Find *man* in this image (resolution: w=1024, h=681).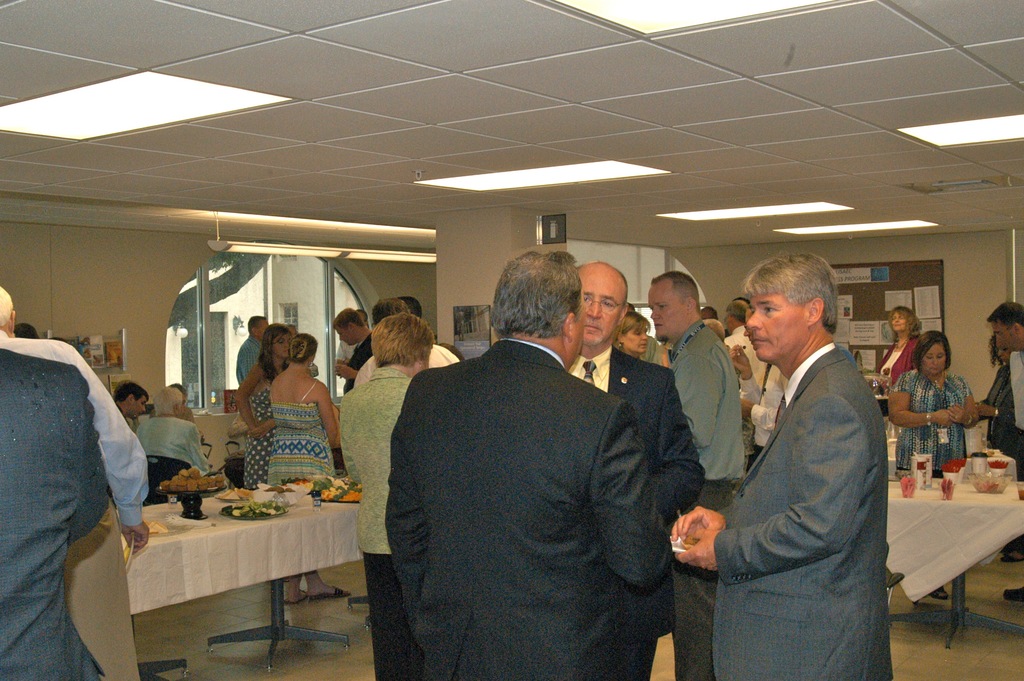
select_region(690, 231, 903, 678).
